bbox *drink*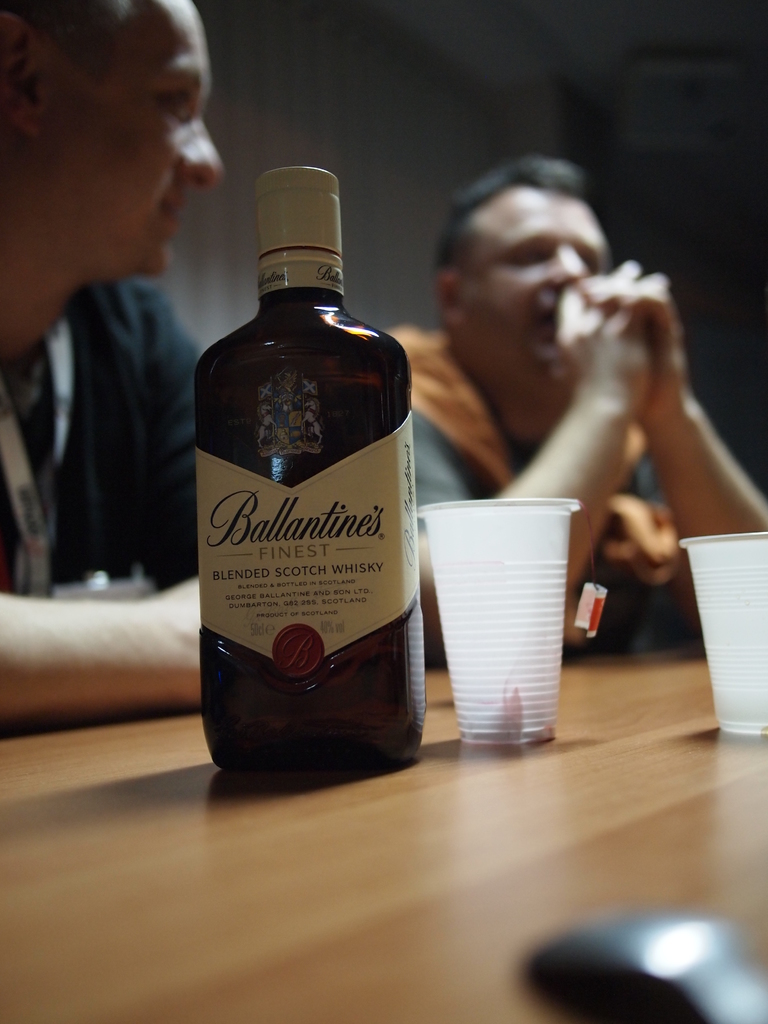
<region>200, 321, 422, 783</region>
